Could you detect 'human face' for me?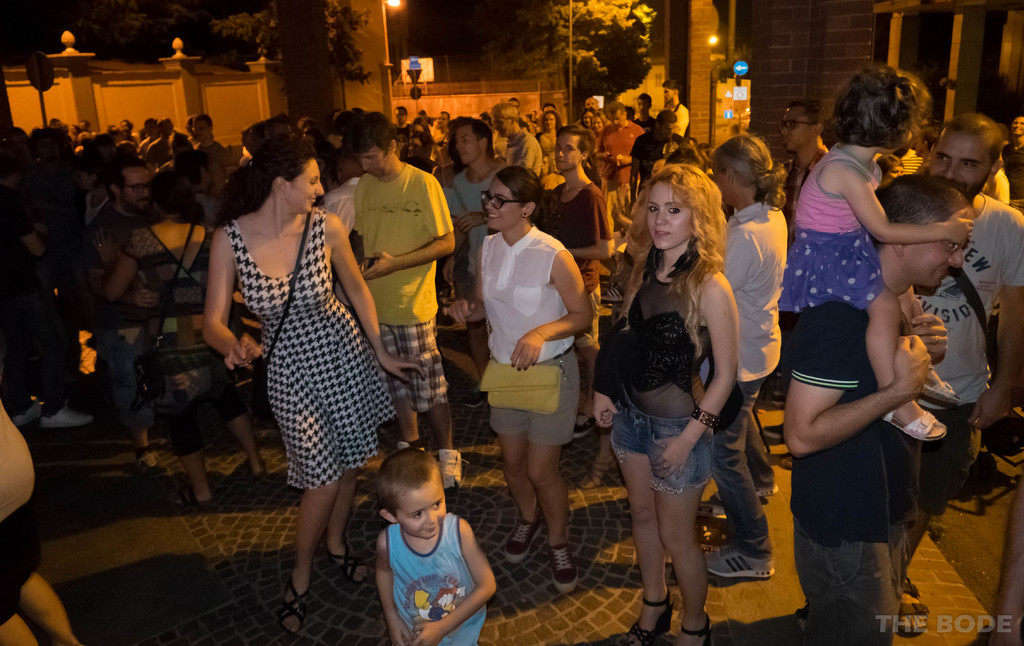
Detection result: [x1=555, y1=133, x2=579, y2=175].
